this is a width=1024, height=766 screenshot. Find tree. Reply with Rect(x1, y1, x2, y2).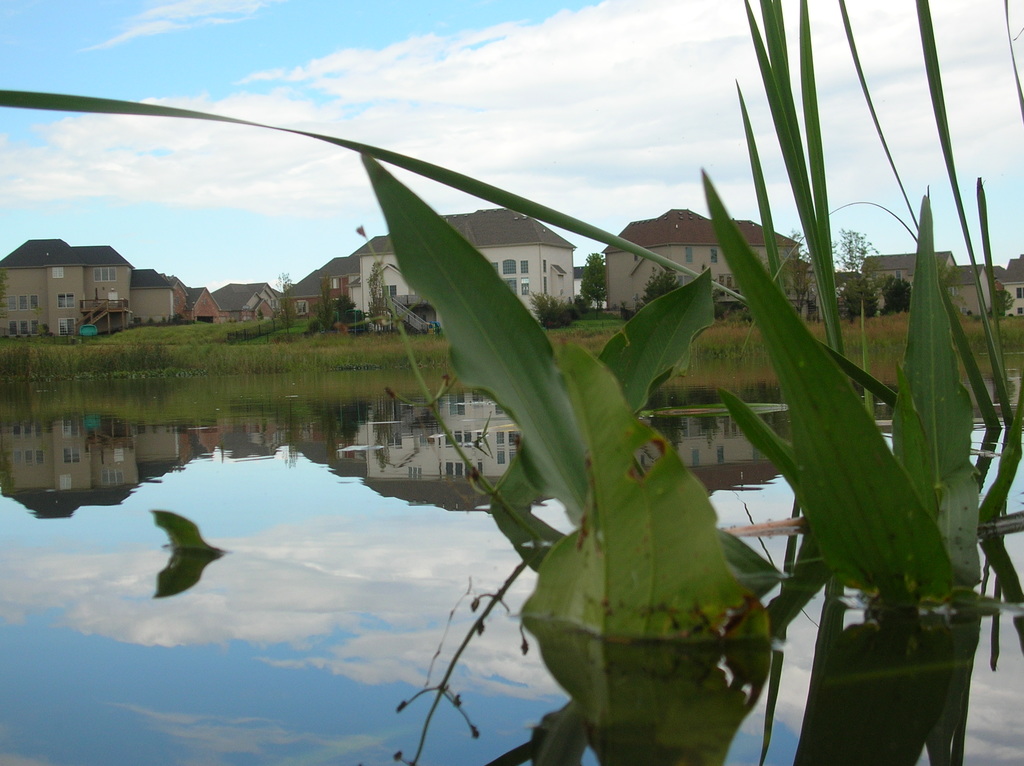
Rect(994, 283, 1014, 315).
